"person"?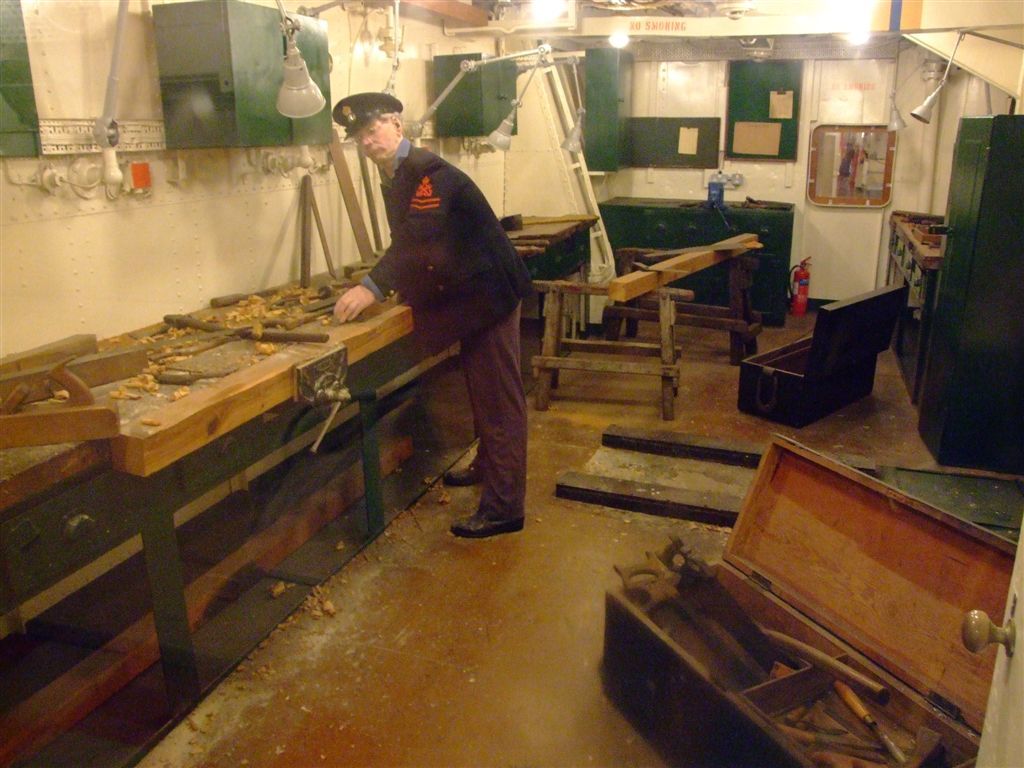
crop(325, 89, 532, 543)
